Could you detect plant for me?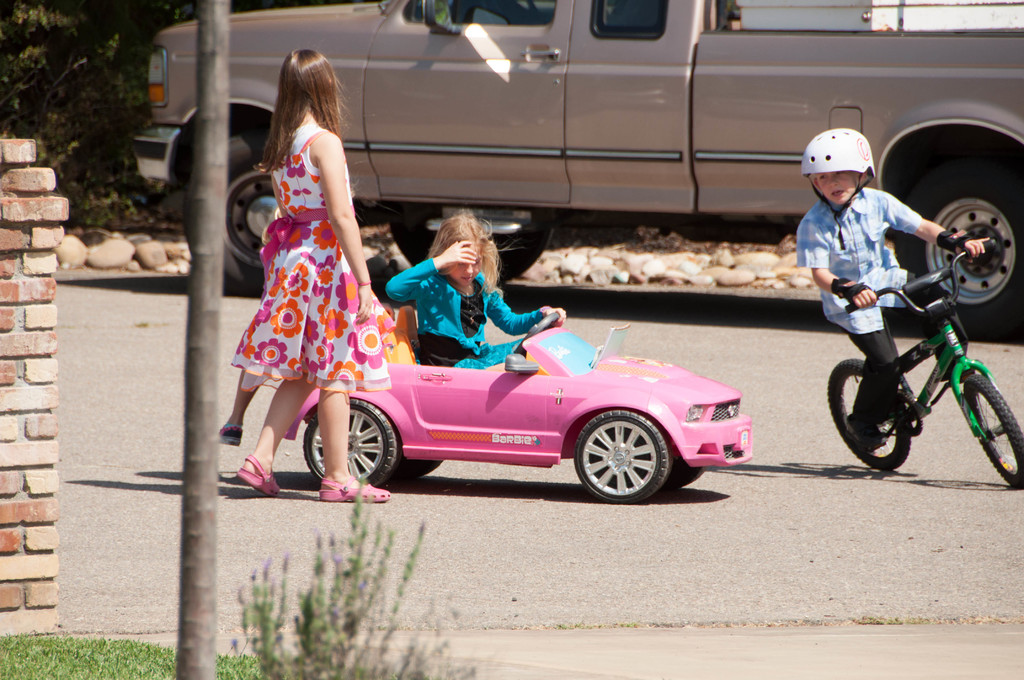
Detection result: 233,474,479,679.
